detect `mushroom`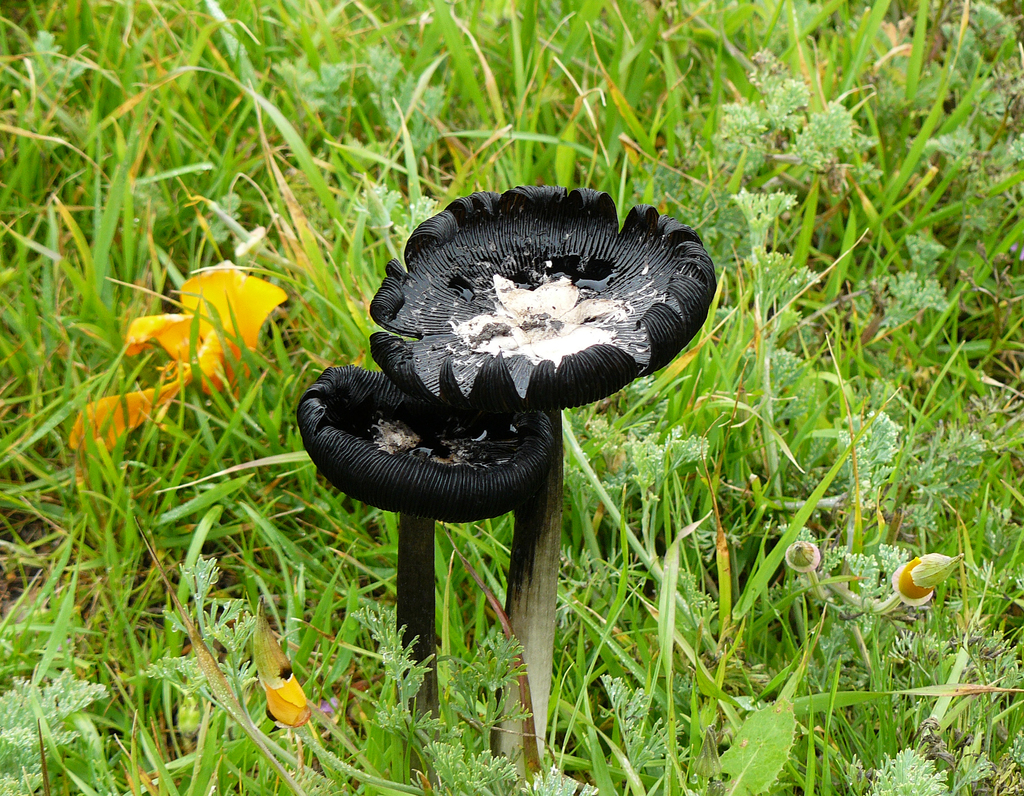
353:189:733:763
